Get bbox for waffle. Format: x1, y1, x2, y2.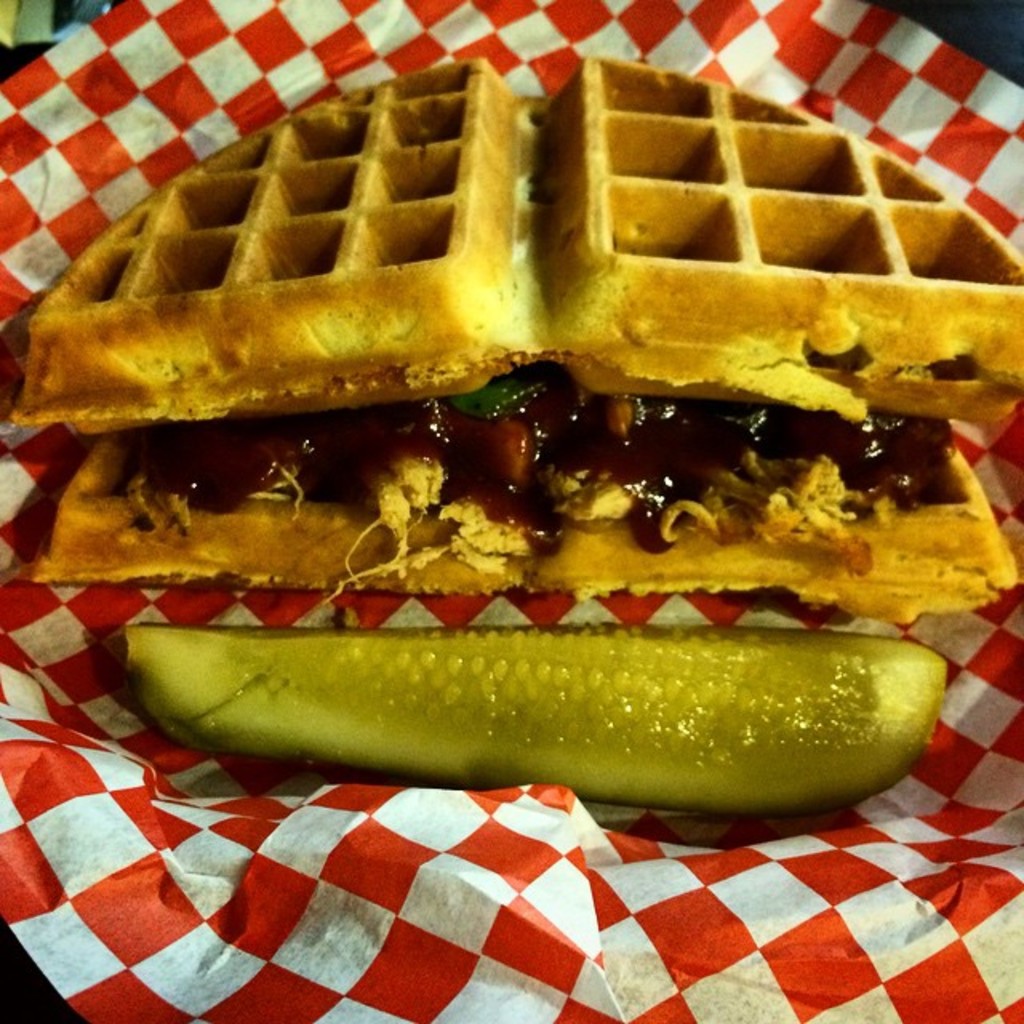
3, 54, 1022, 424.
